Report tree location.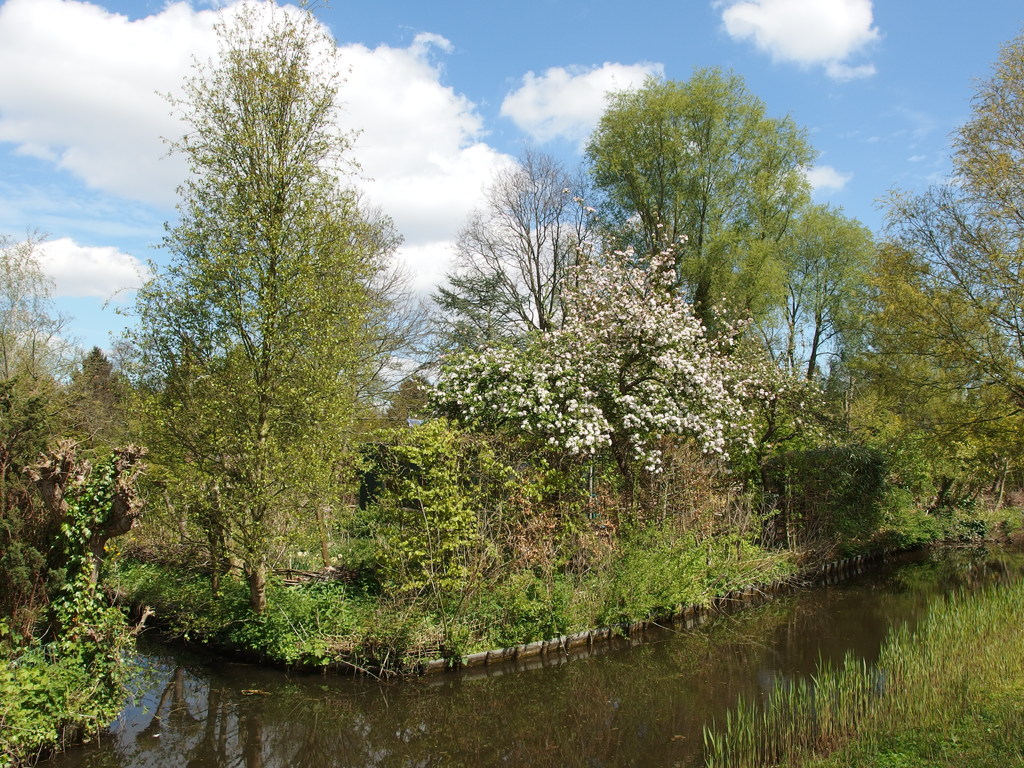
Report: (left=338, top=427, right=530, bottom=646).
